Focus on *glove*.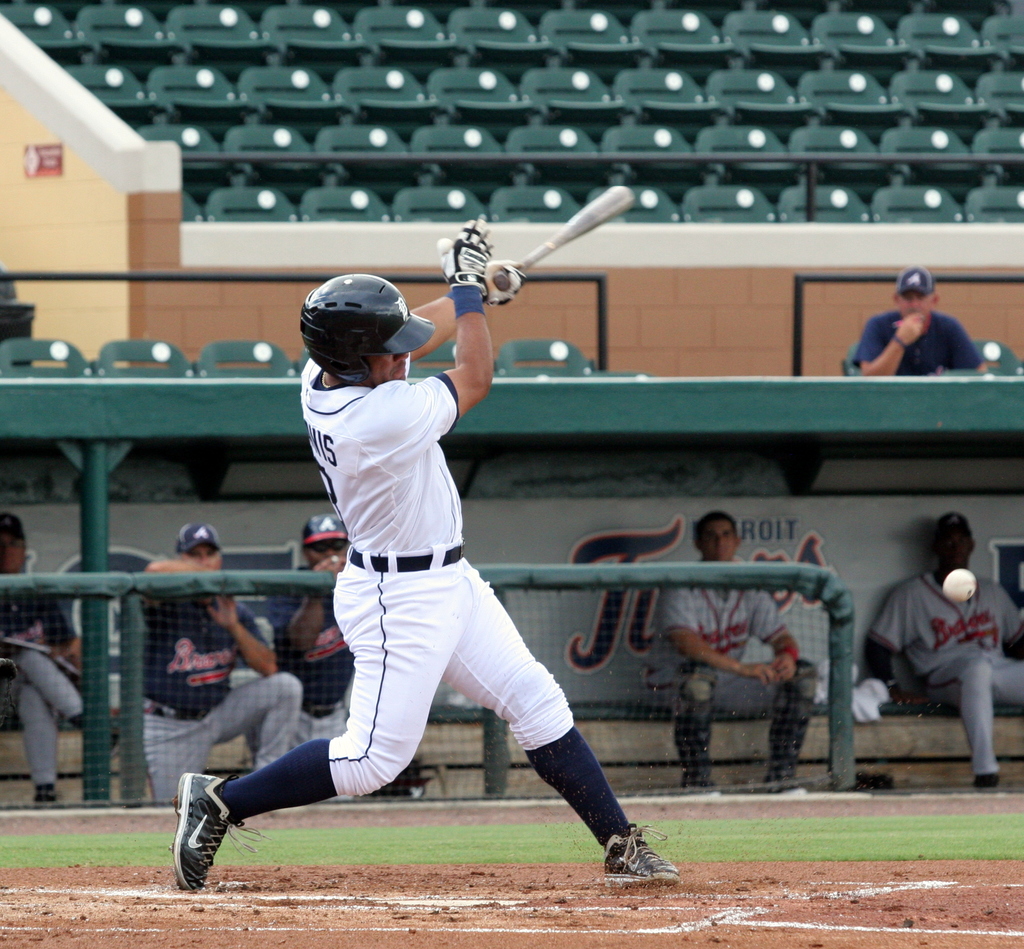
Focused at 438, 217, 495, 300.
